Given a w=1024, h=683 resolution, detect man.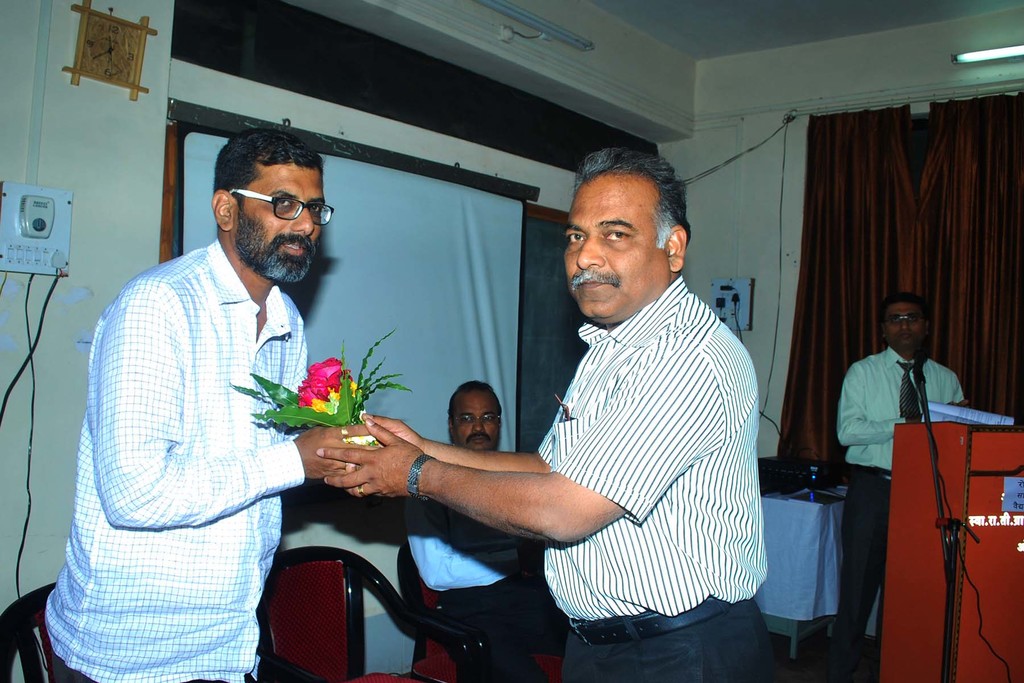
Rect(69, 122, 371, 643).
